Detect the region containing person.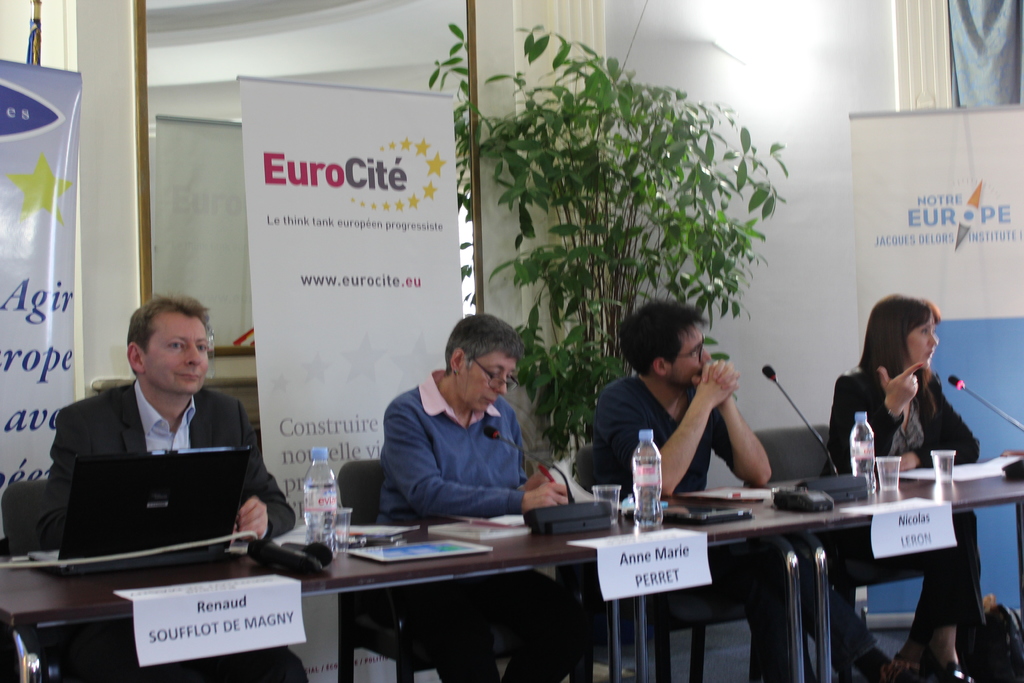
<region>359, 309, 581, 682</region>.
